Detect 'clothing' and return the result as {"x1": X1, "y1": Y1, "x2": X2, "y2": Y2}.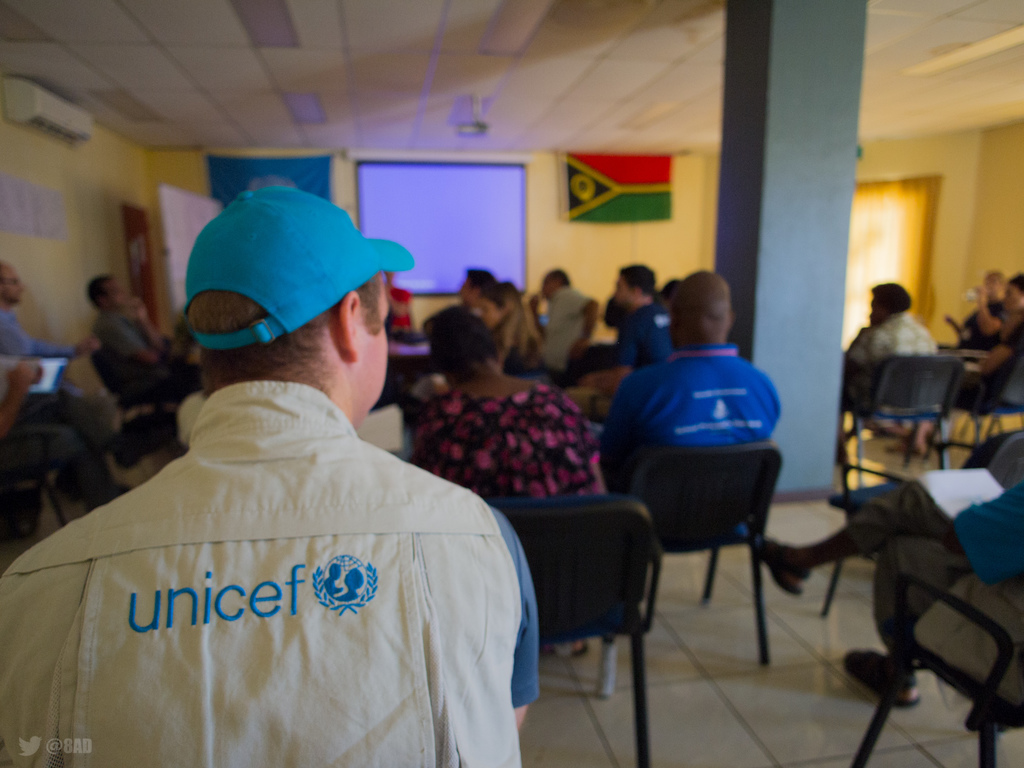
{"x1": 589, "y1": 342, "x2": 772, "y2": 532}.
